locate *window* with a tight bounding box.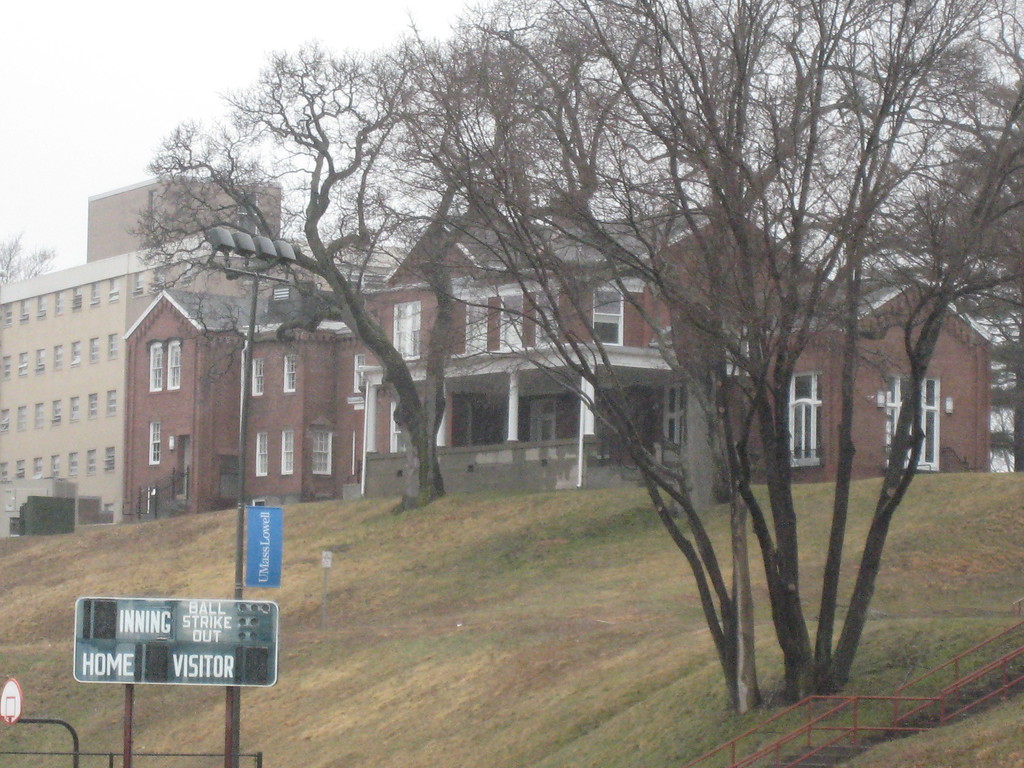
detection(104, 390, 118, 415).
